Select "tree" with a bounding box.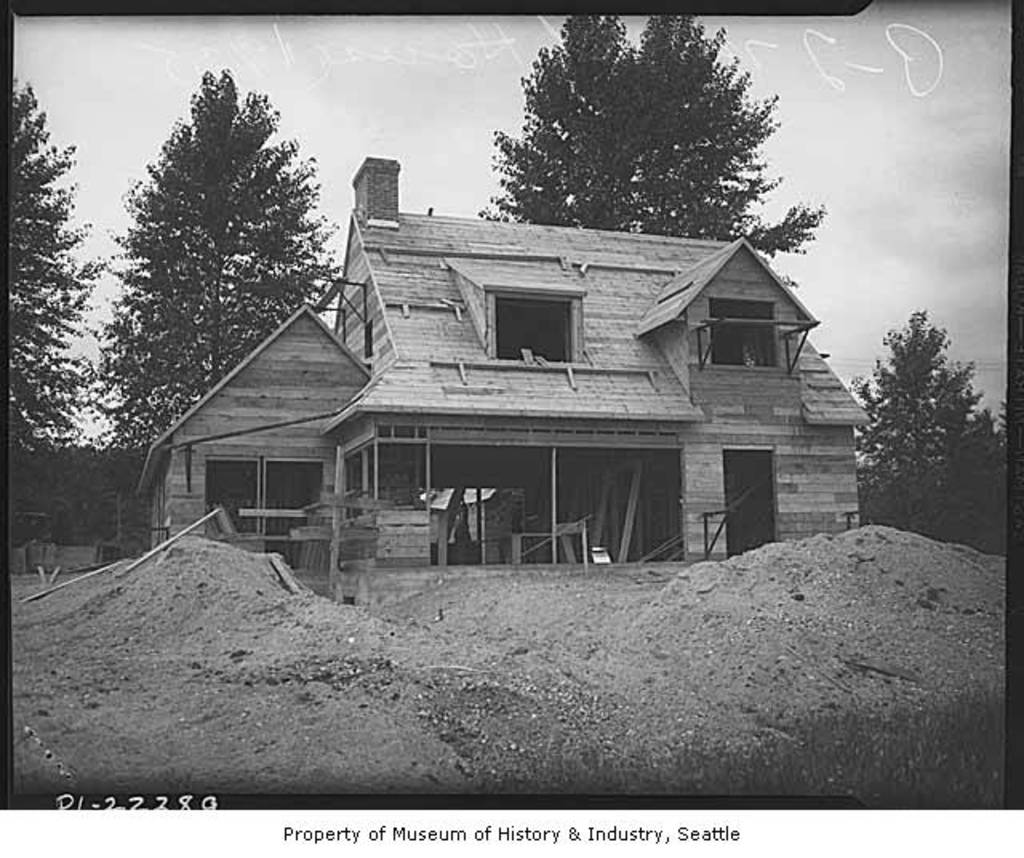
x1=5 y1=75 x2=99 y2=563.
